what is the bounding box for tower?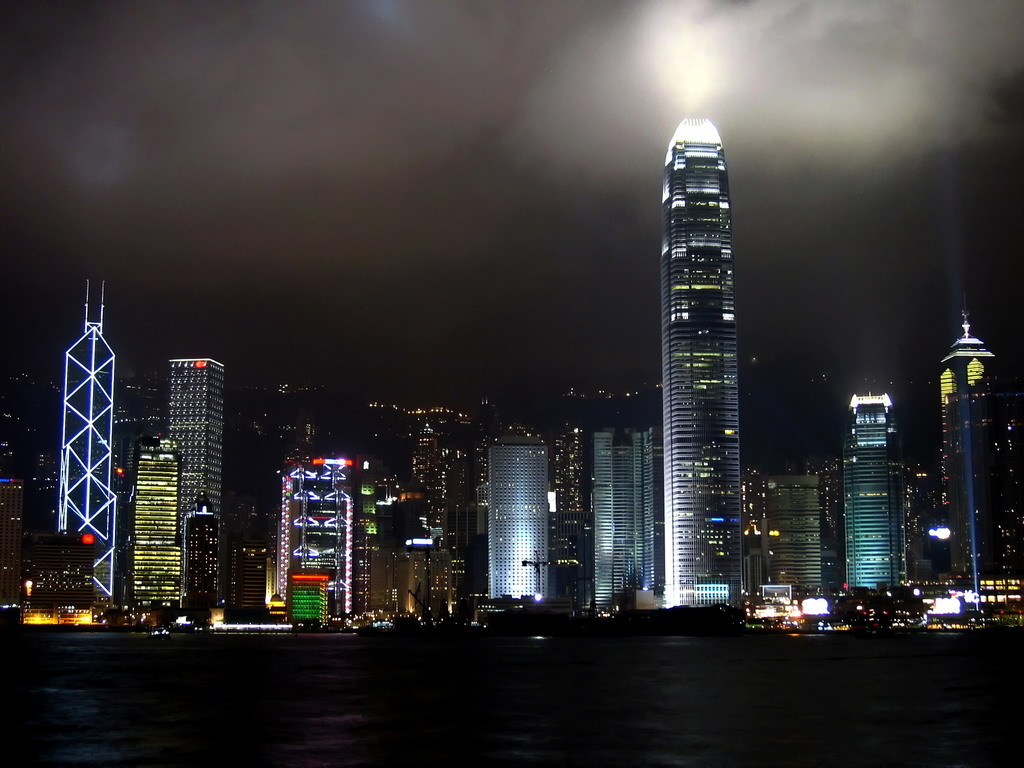
BBox(769, 472, 829, 601).
